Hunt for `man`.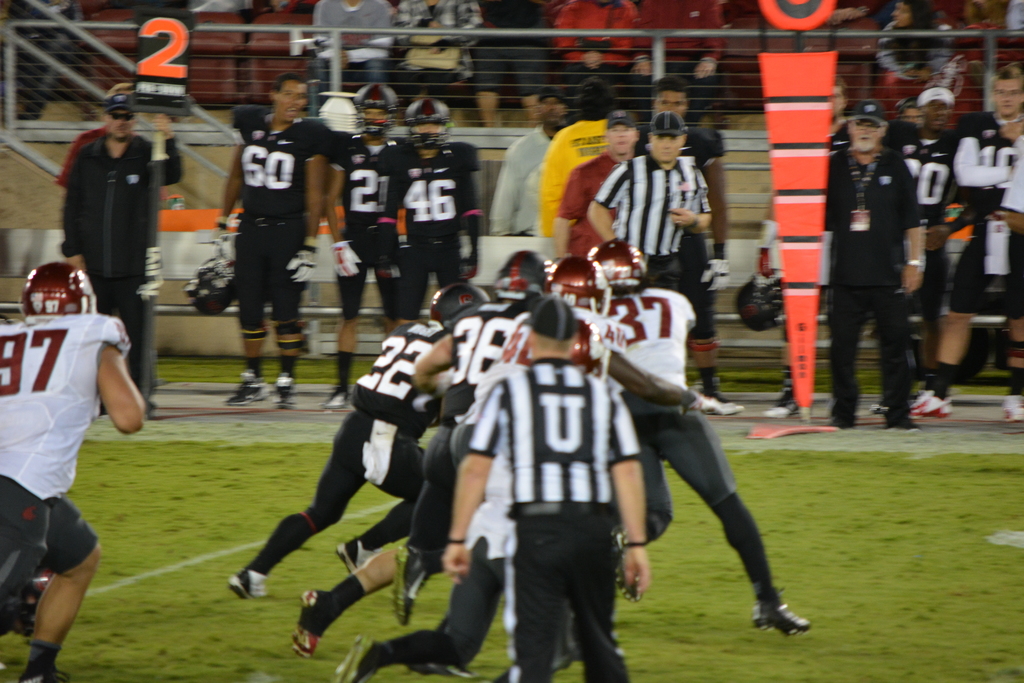
Hunted down at (401, 255, 637, 613).
